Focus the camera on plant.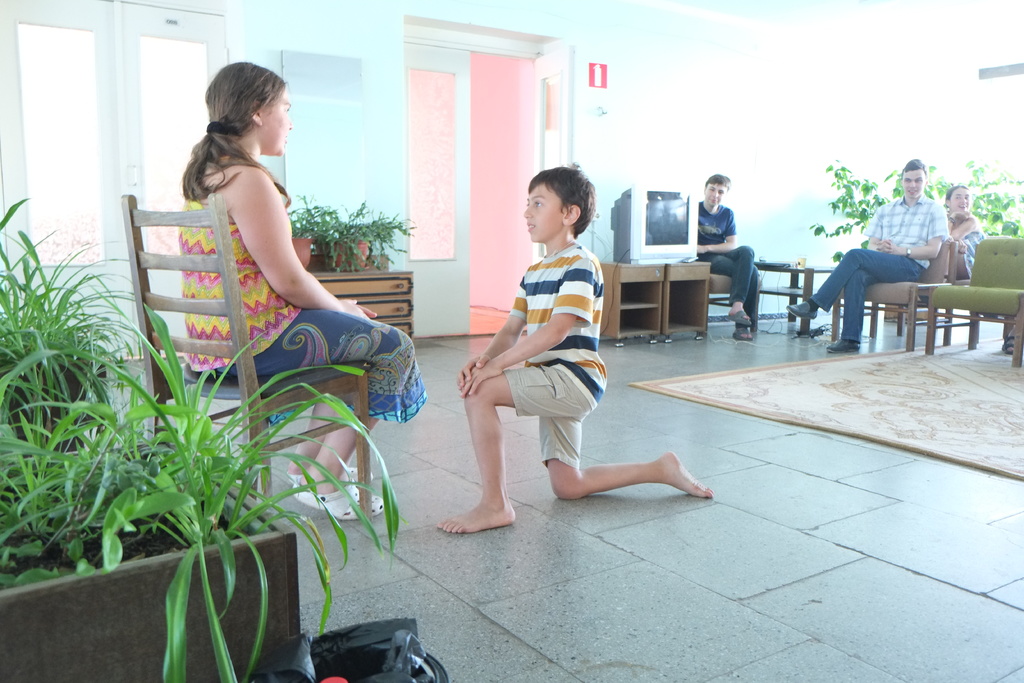
Focus region: Rect(8, 322, 417, 593).
